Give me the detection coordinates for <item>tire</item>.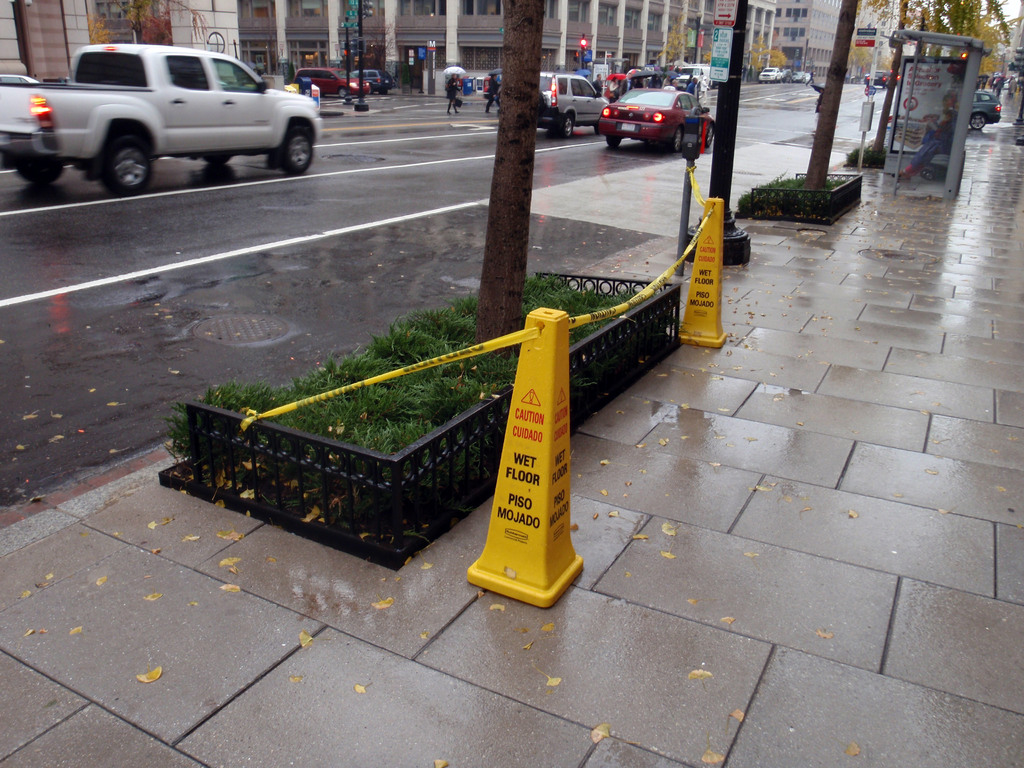
<bbox>881, 80, 887, 90</bbox>.
